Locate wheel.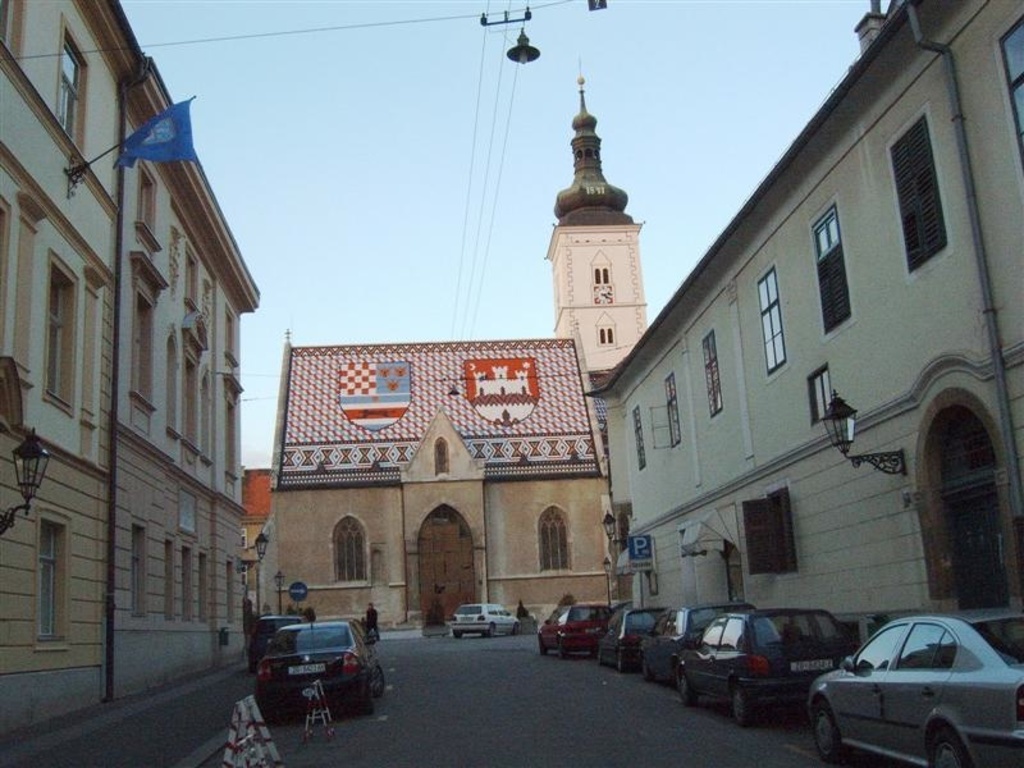
Bounding box: {"x1": 806, "y1": 696, "x2": 840, "y2": 762}.
